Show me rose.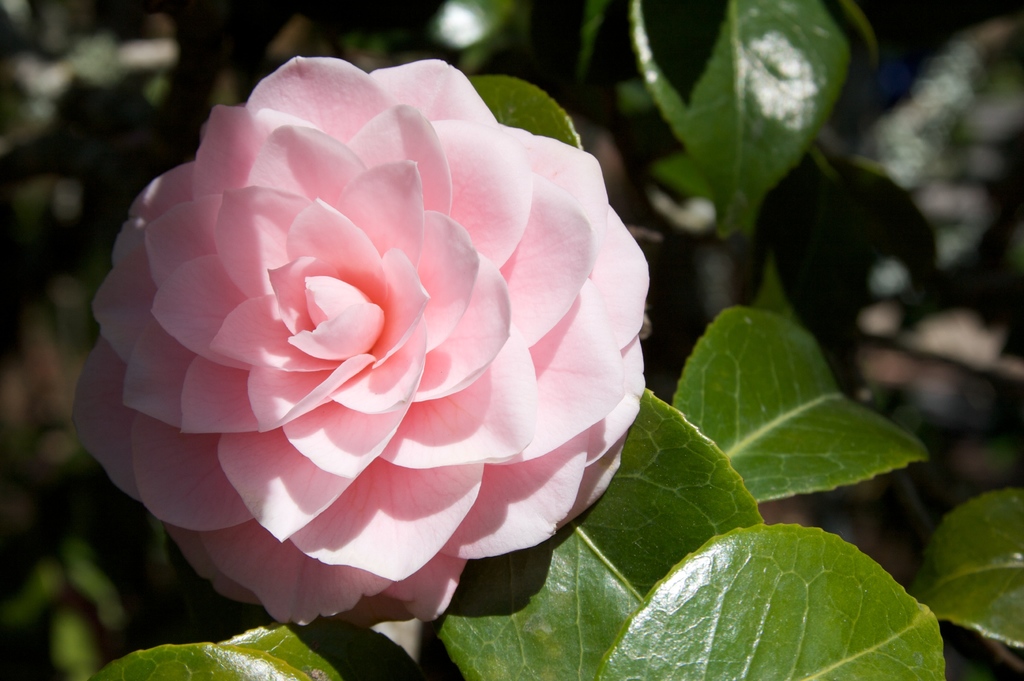
rose is here: x1=65, y1=50, x2=645, y2=631.
